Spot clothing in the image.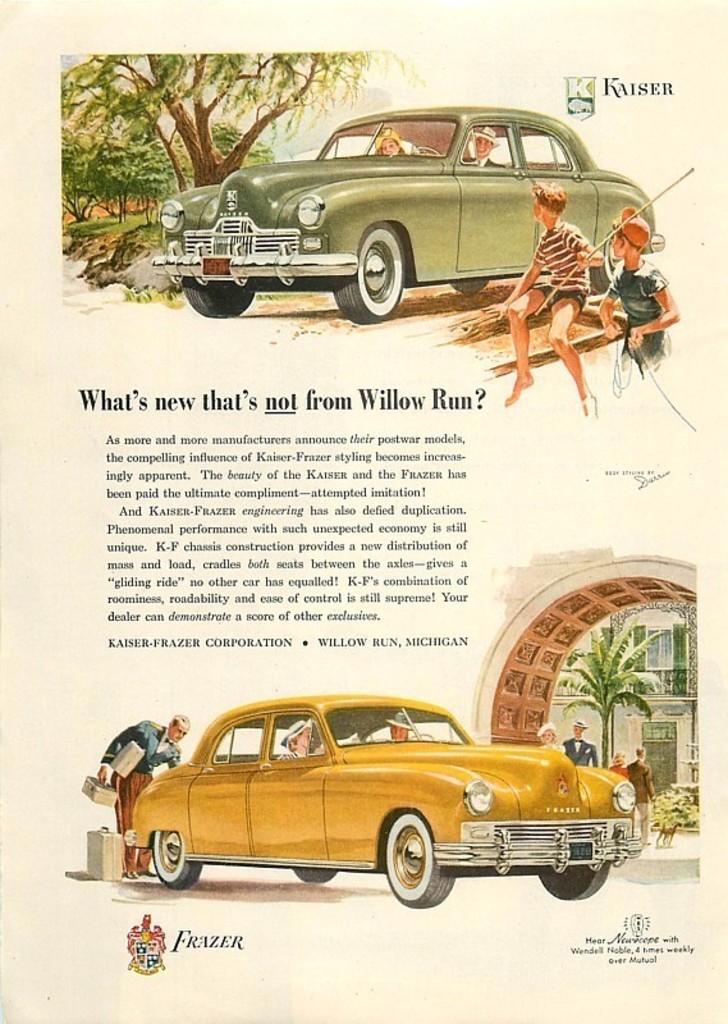
clothing found at 102, 716, 179, 869.
